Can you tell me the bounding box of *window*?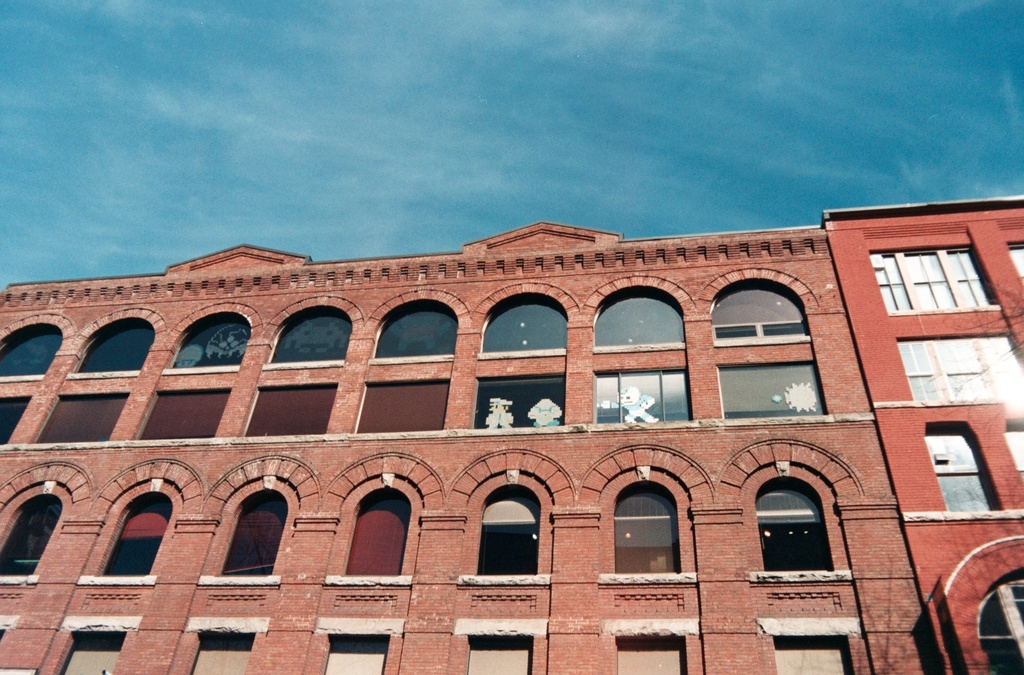
select_region(74, 319, 150, 370).
